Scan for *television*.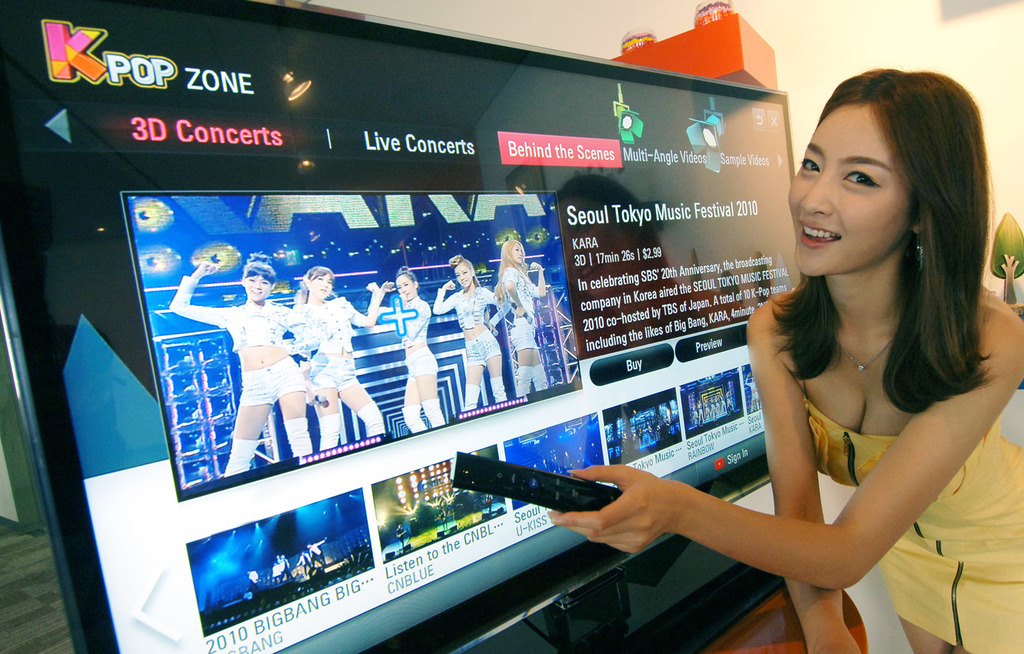
Scan result: [x1=0, y1=3, x2=800, y2=653].
